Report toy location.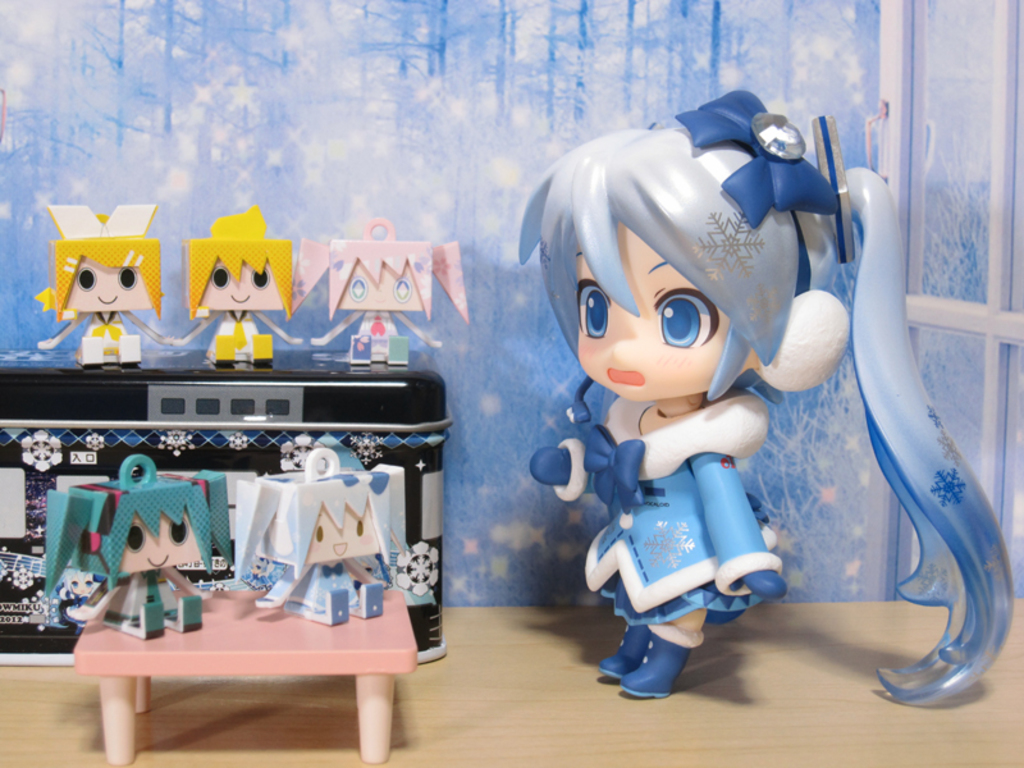
Report: 289/212/471/371.
